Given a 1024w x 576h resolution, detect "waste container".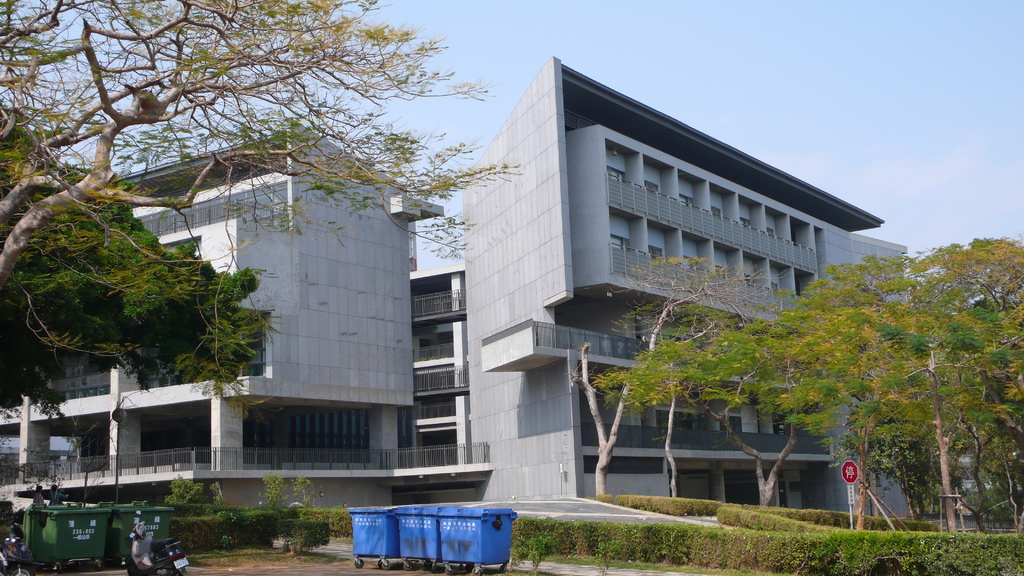
[x1=22, y1=499, x2=116, y2=574].
